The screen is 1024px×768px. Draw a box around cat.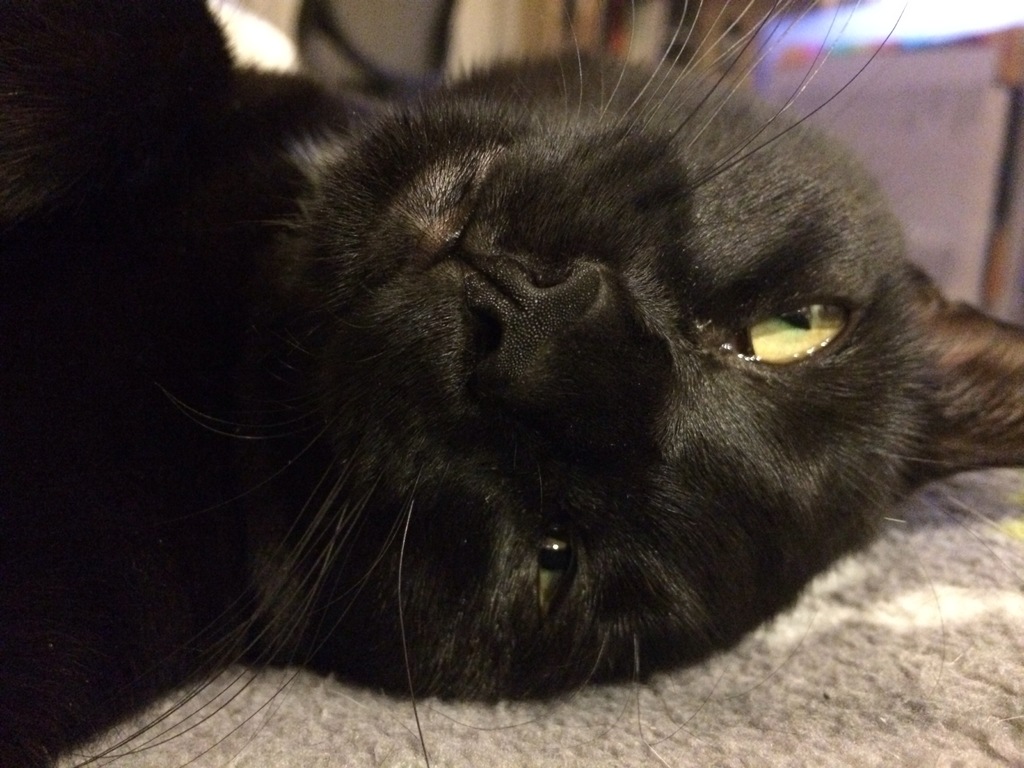
BBox(0, 1, 1023, 767).
